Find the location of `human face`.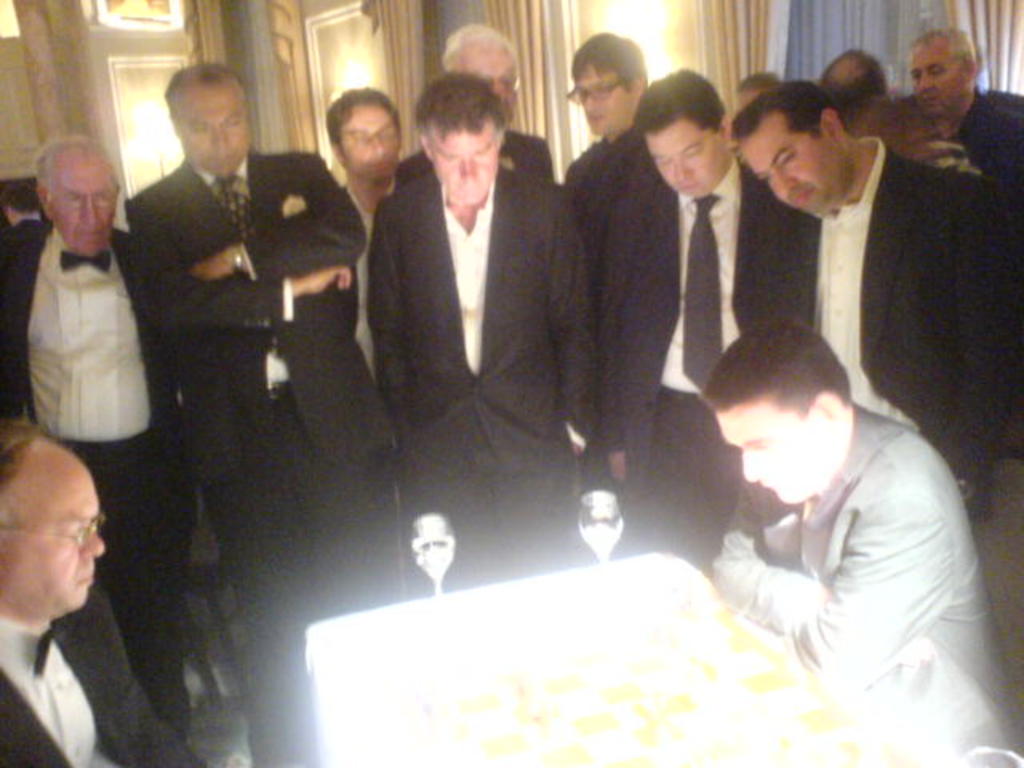
Location: crop(742, 117, 853, 218).
